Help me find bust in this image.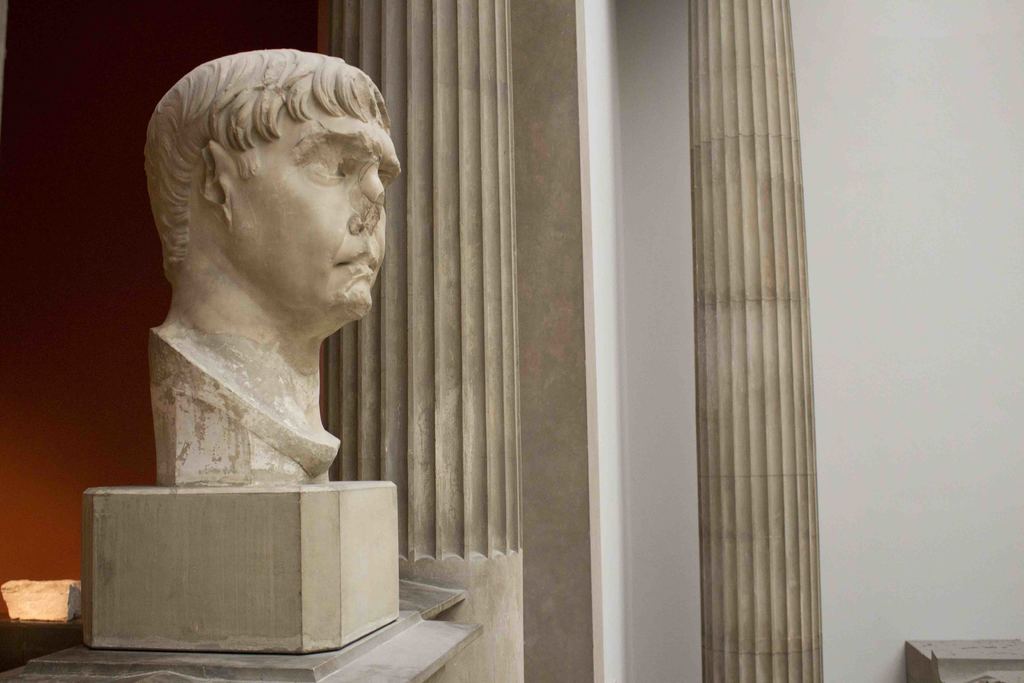
Found it: [140, 44, 401, 489].
